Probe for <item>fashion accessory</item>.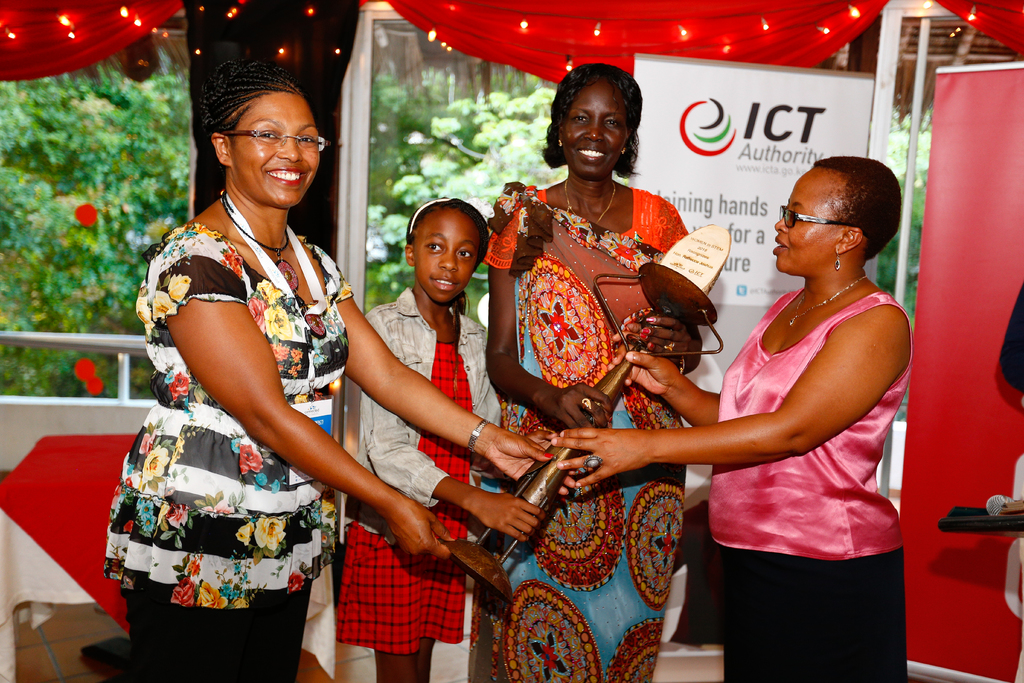
Probe result: {"x1": 214, "y1": 190, "x2": 295, "y2": 295}.
